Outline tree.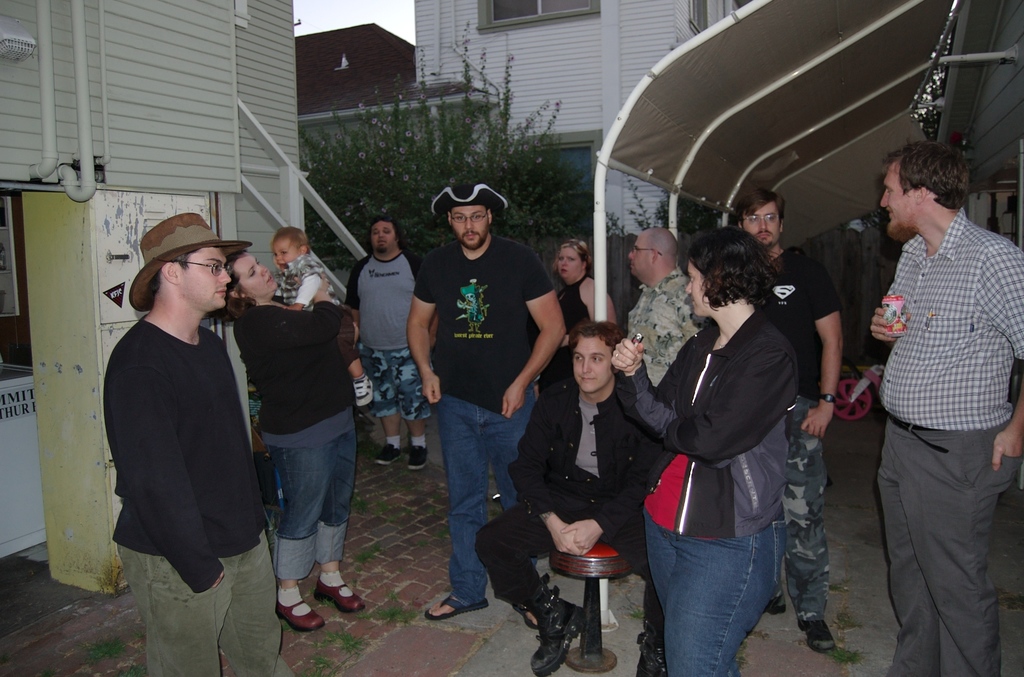
Outline: pyautogui.locateOnScreen(303, 44, 564, 245).
